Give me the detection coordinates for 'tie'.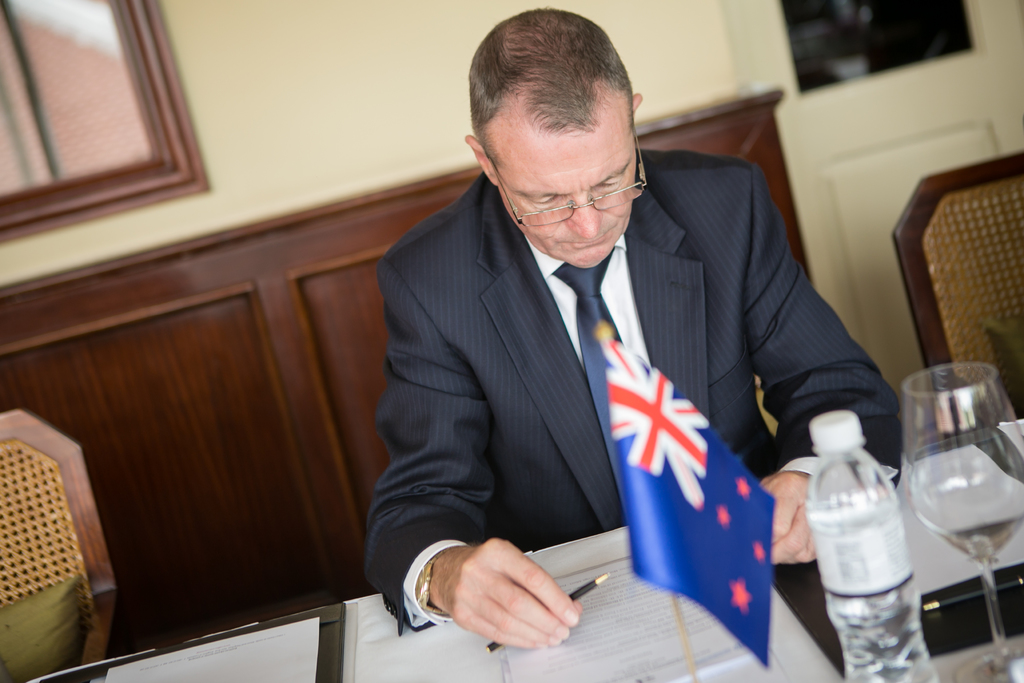
<region>550, 236, 639, 499</region>.
